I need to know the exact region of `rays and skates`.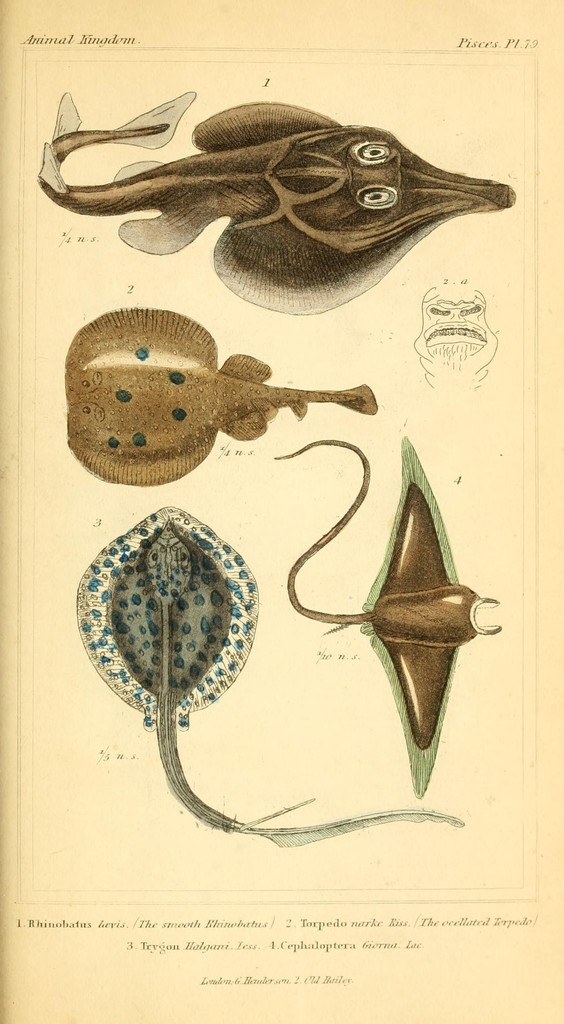
Region: [66, 502, 460, 849].
